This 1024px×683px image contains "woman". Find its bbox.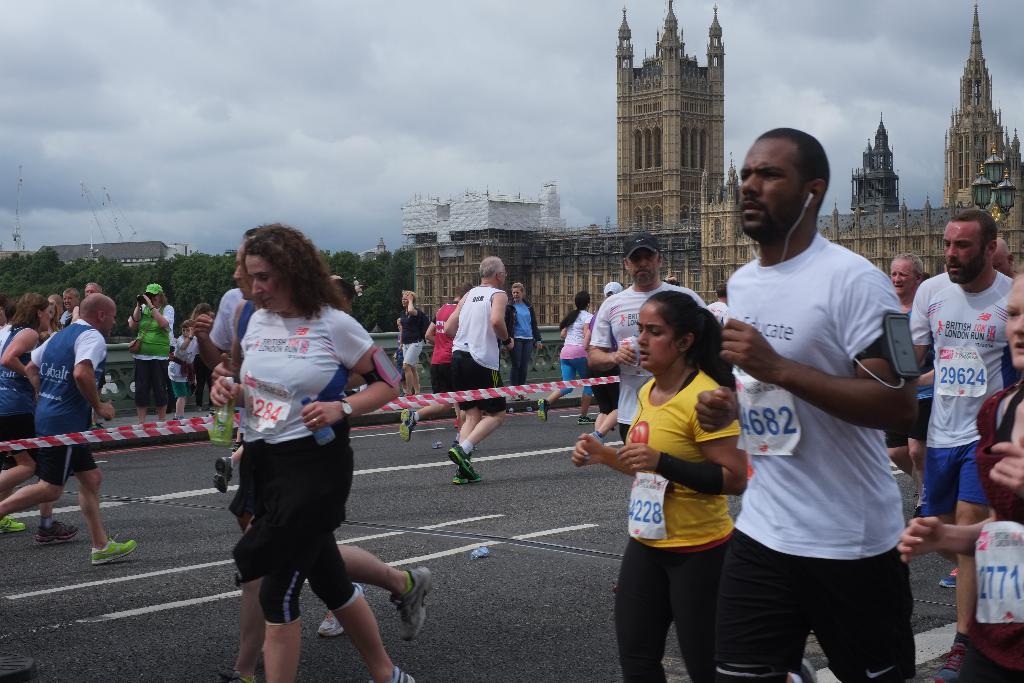
detection(189, 304, 215, 345).
